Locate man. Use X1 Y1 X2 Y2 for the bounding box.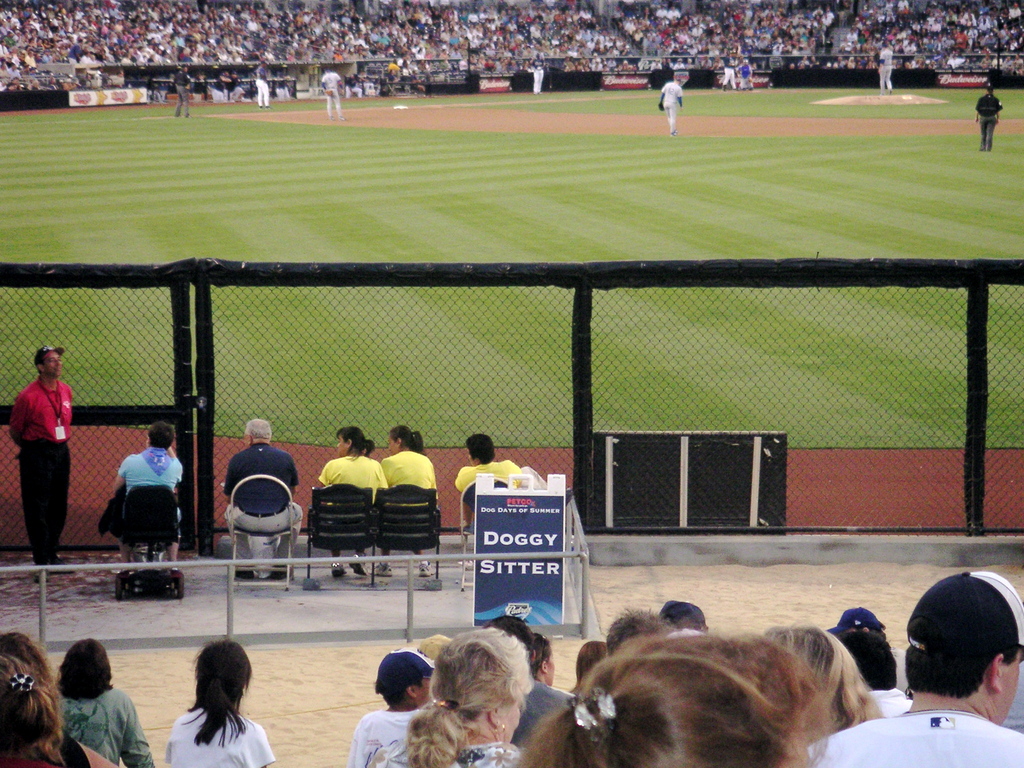
216 415 301 579.
